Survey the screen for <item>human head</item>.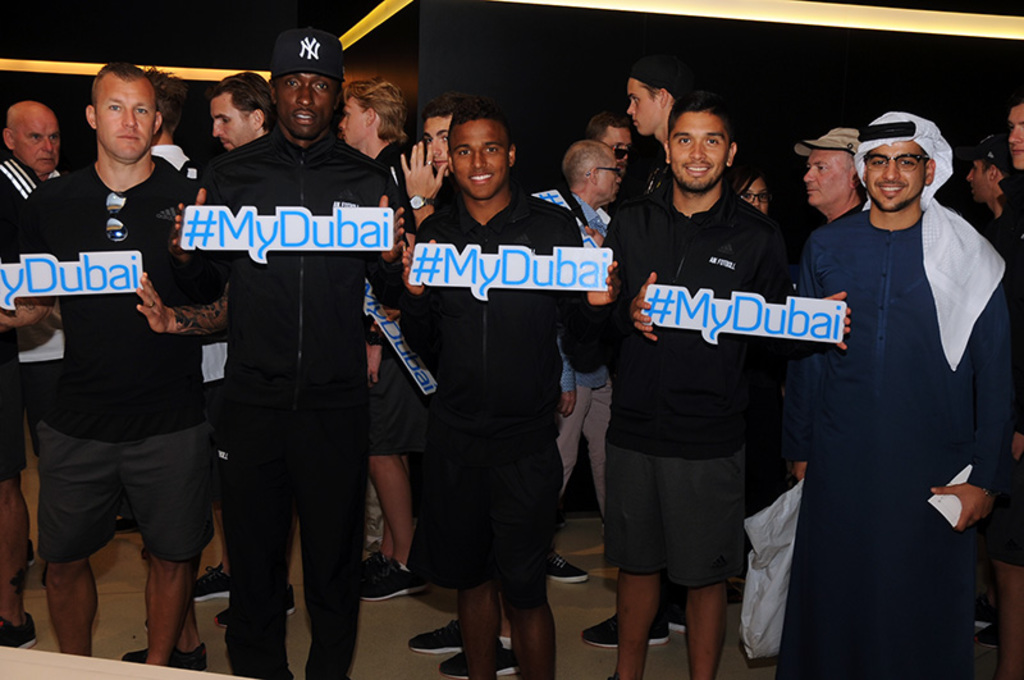
Survey found: <bbox>735, 164, 765, 216</bbox>.
